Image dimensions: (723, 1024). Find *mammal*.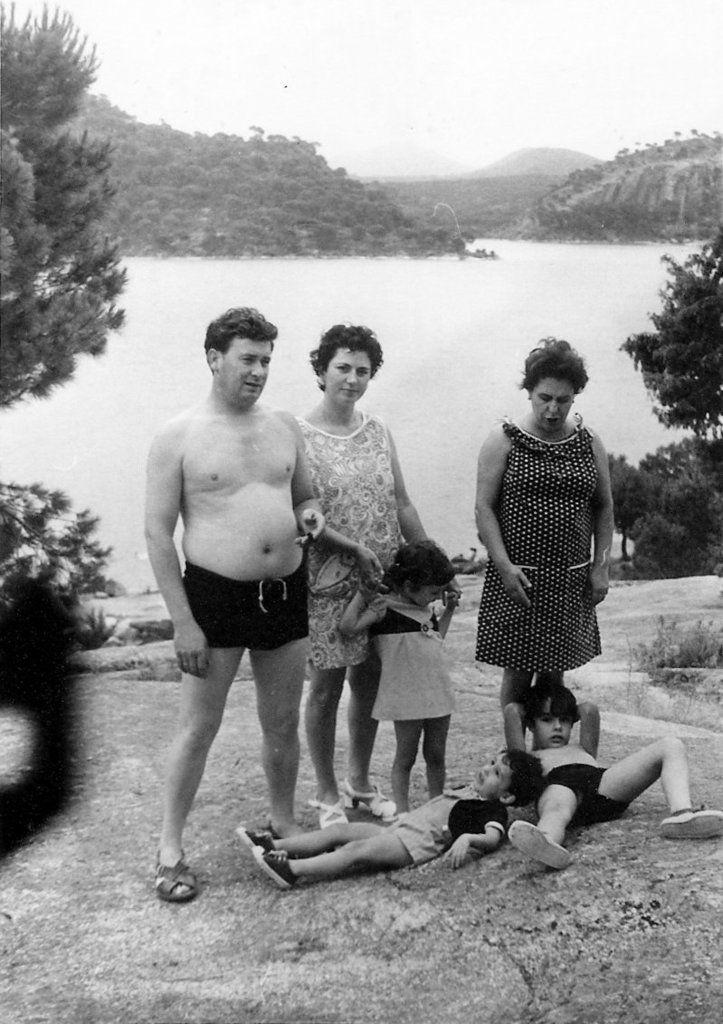
x1=467, y1=321, x2=618, y2=780.
